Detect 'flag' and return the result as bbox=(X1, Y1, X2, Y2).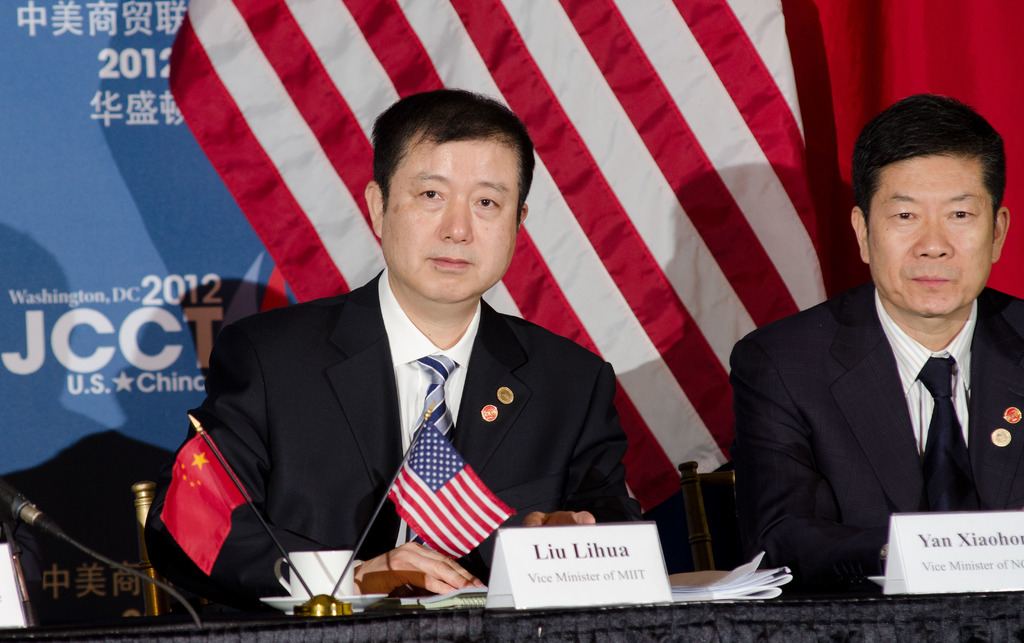
bbox=(392, 421, 515, 560).
